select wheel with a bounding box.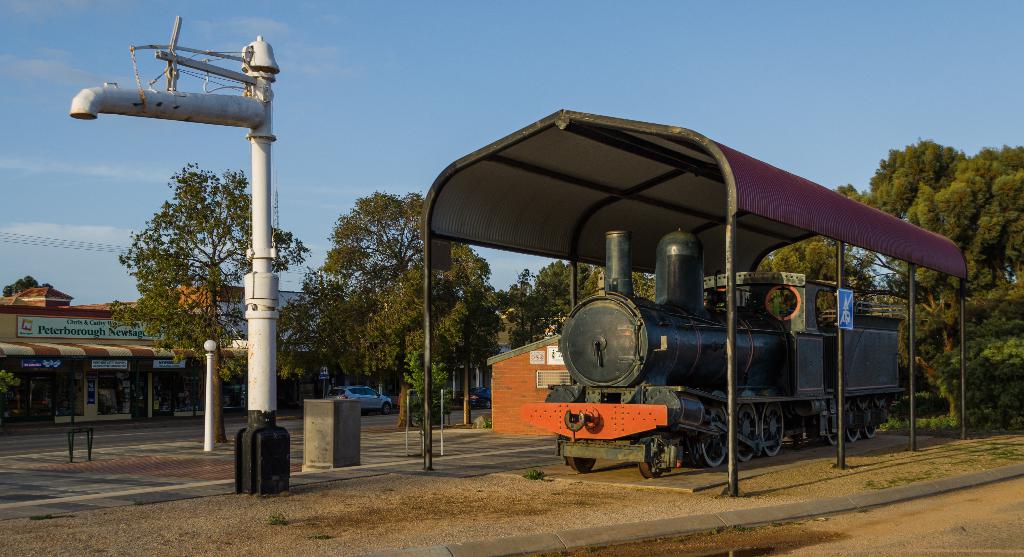
{"left": 829, "top": 400, "right": 840, "bottom": 442}.
